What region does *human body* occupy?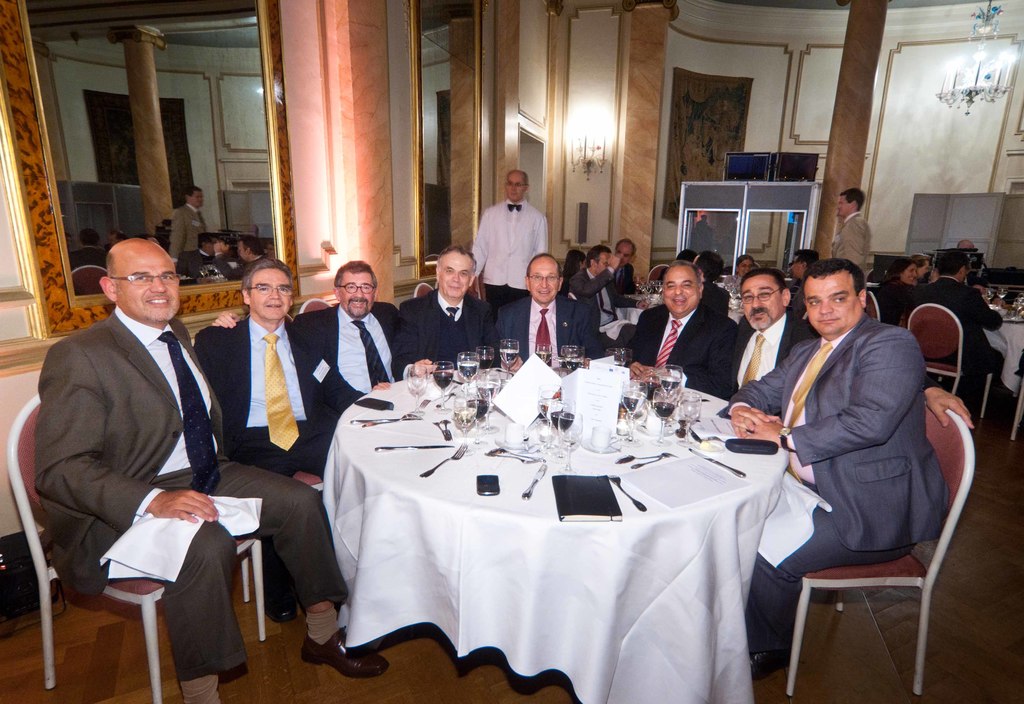
<bbox>565, 266, 639, 355</bbox>.
